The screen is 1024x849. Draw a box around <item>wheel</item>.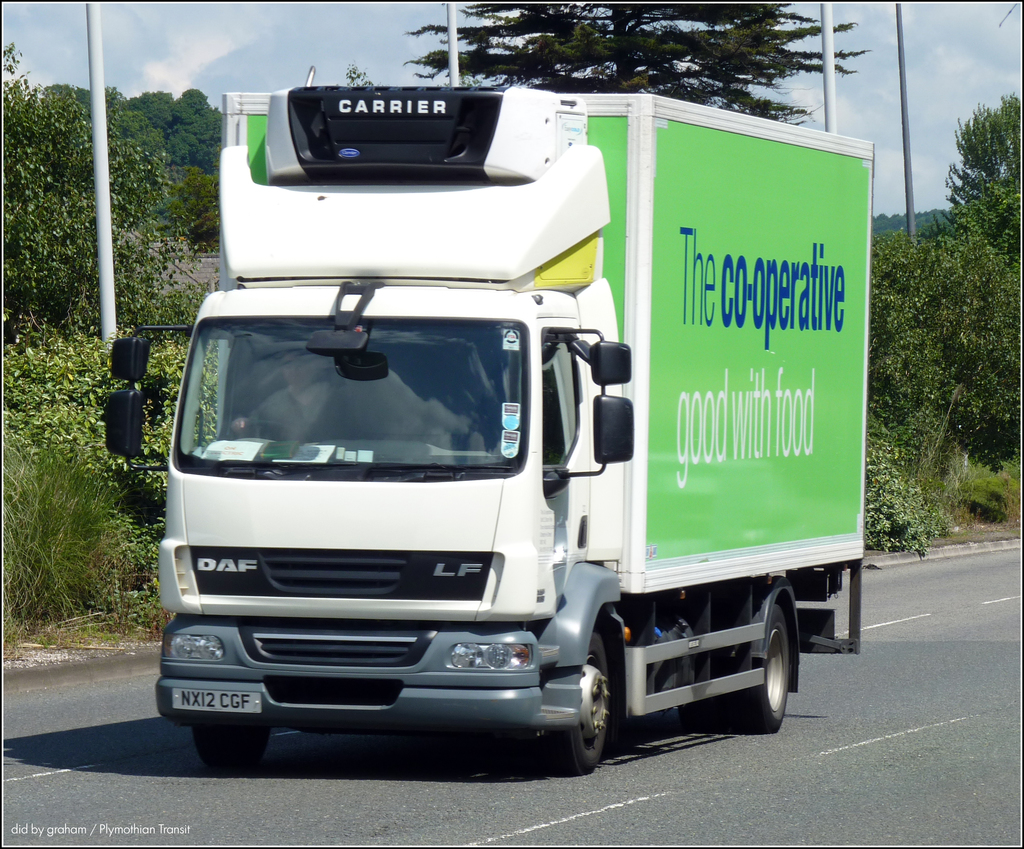
[x1=682, y1=707, x2=729, y2=729].
